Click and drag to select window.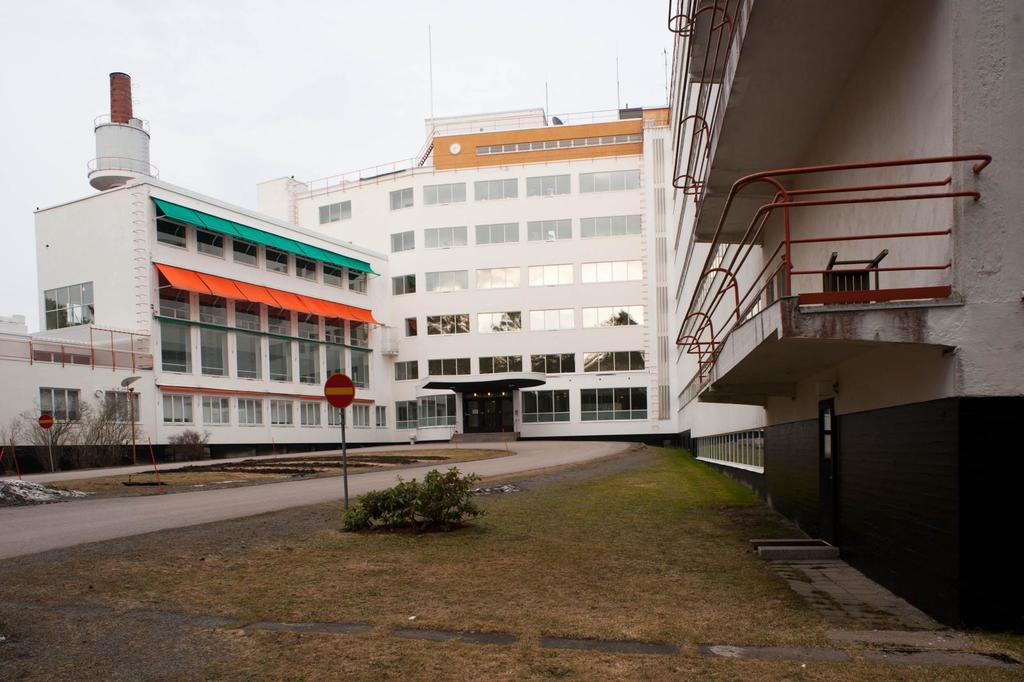
Selection: x1=476 y1=223 x2=519 y2=246.
